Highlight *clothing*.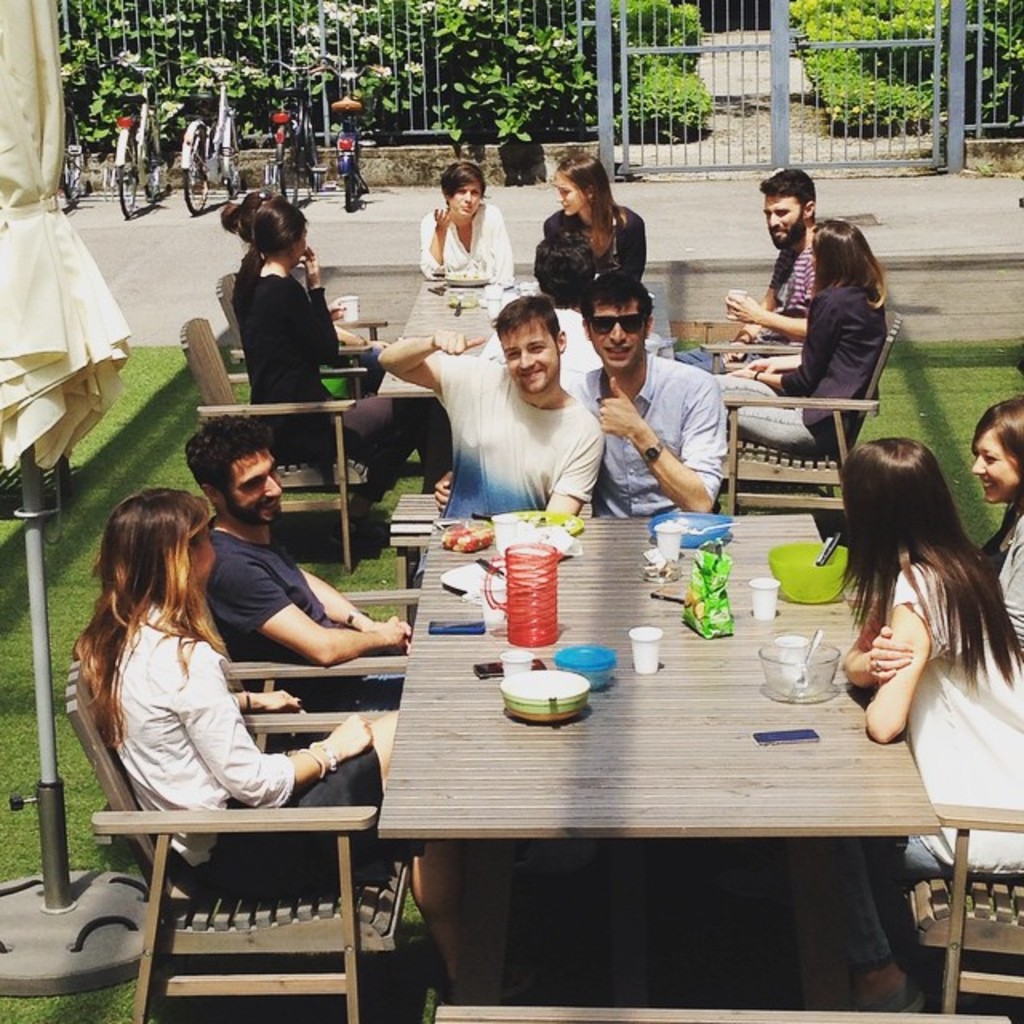
Highlighted region: 323/317/387/403.
